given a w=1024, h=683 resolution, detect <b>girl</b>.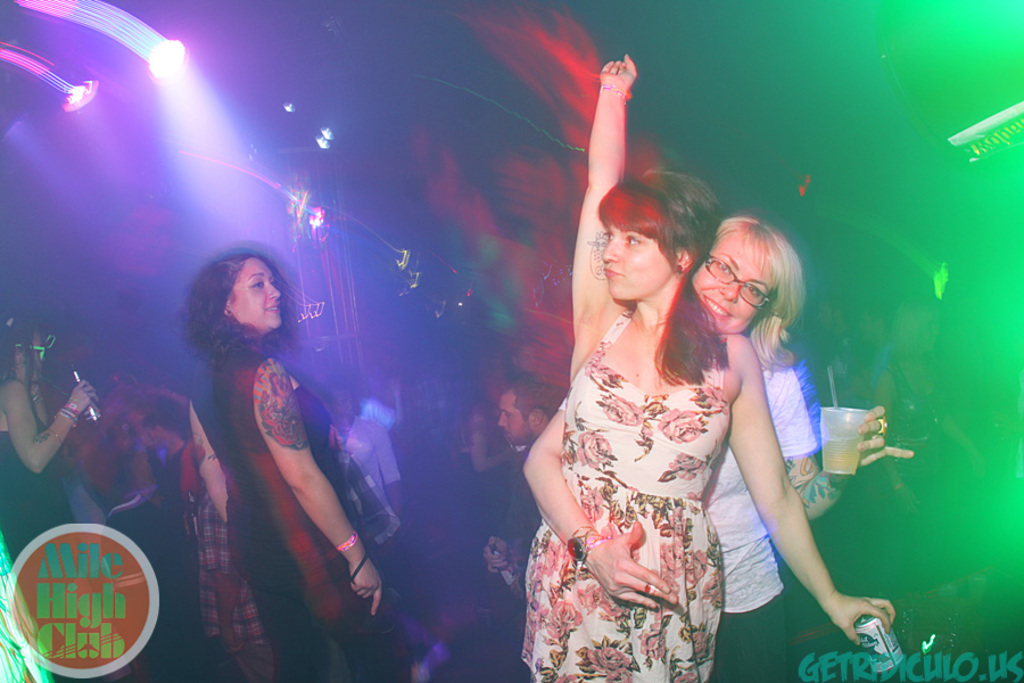
rect(523, 215, 914, 682).
